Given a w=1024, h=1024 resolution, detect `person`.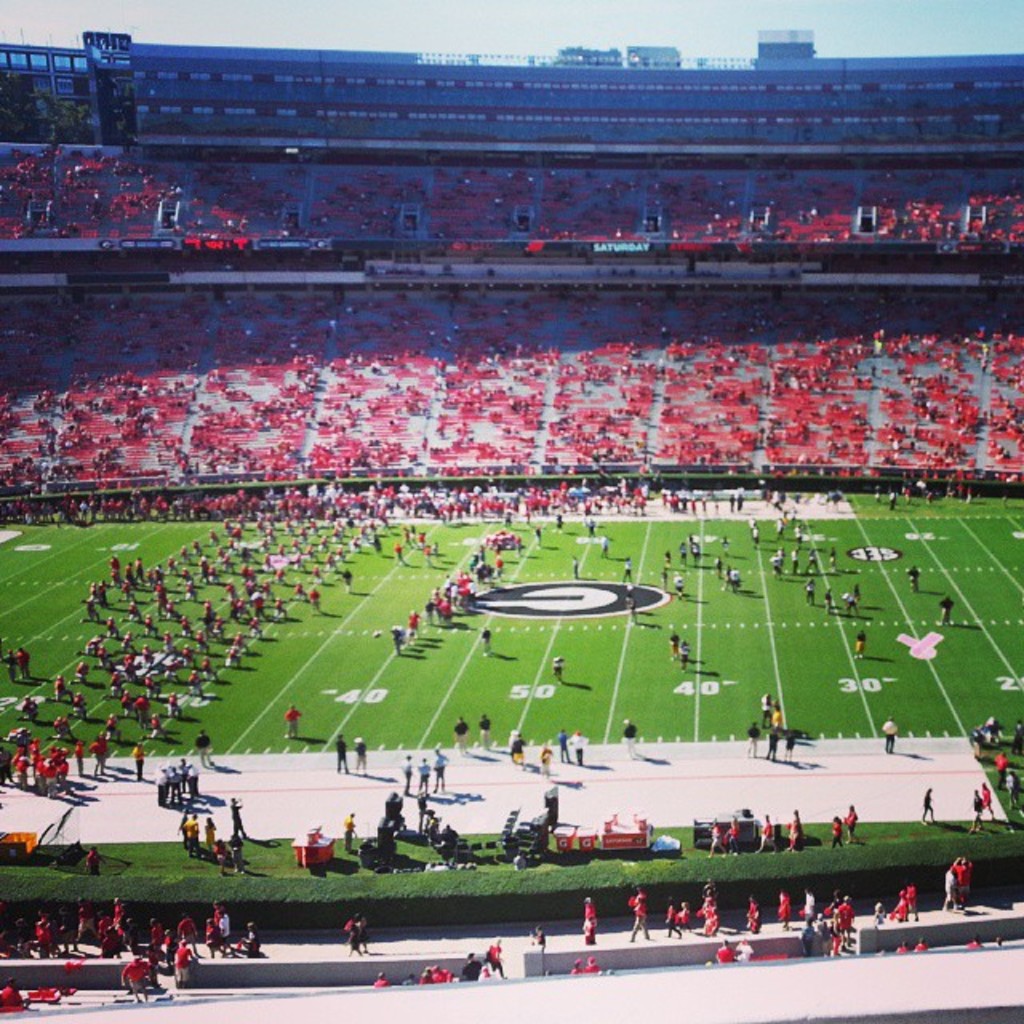
left=904, top=883, right=917, bottom=922.
